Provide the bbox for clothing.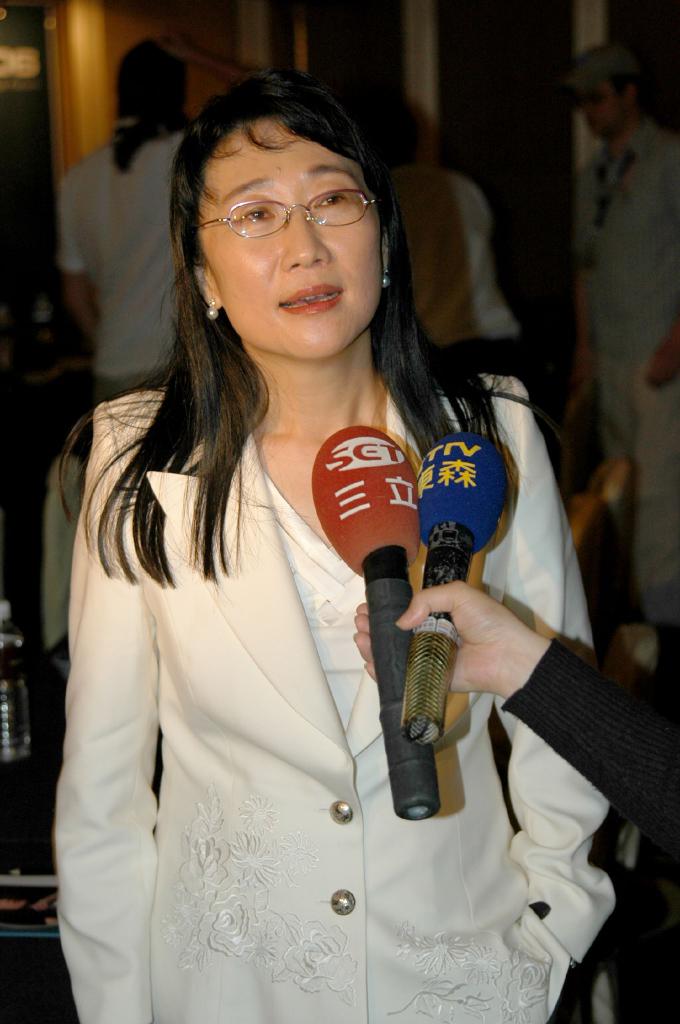
x1=384, y1=168, x2=522, y2=371.
